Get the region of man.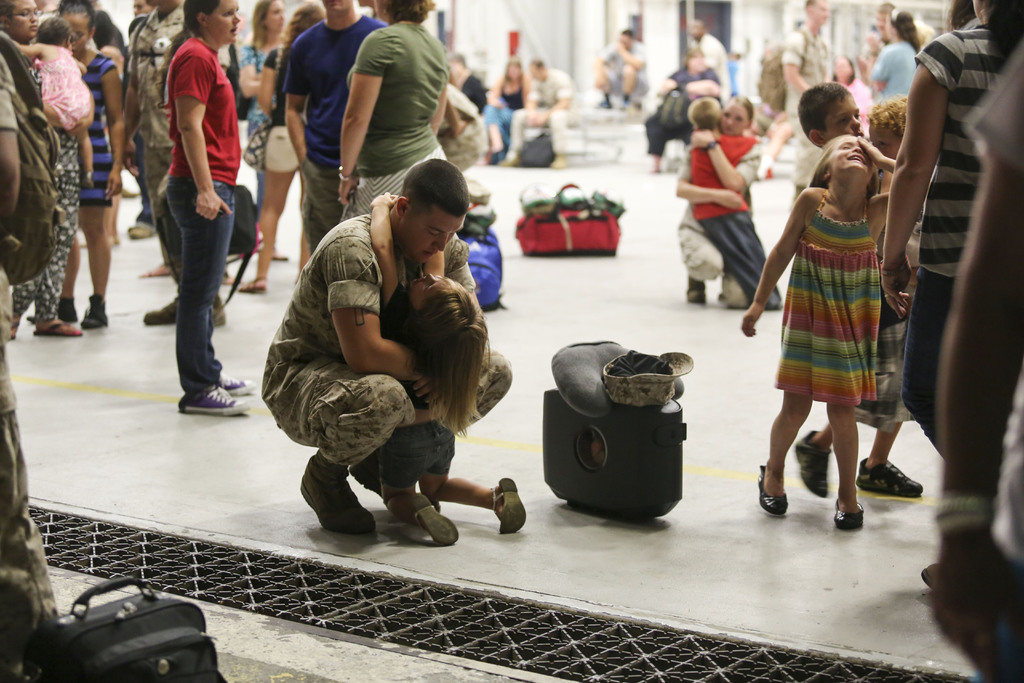
124,0,228,323.
